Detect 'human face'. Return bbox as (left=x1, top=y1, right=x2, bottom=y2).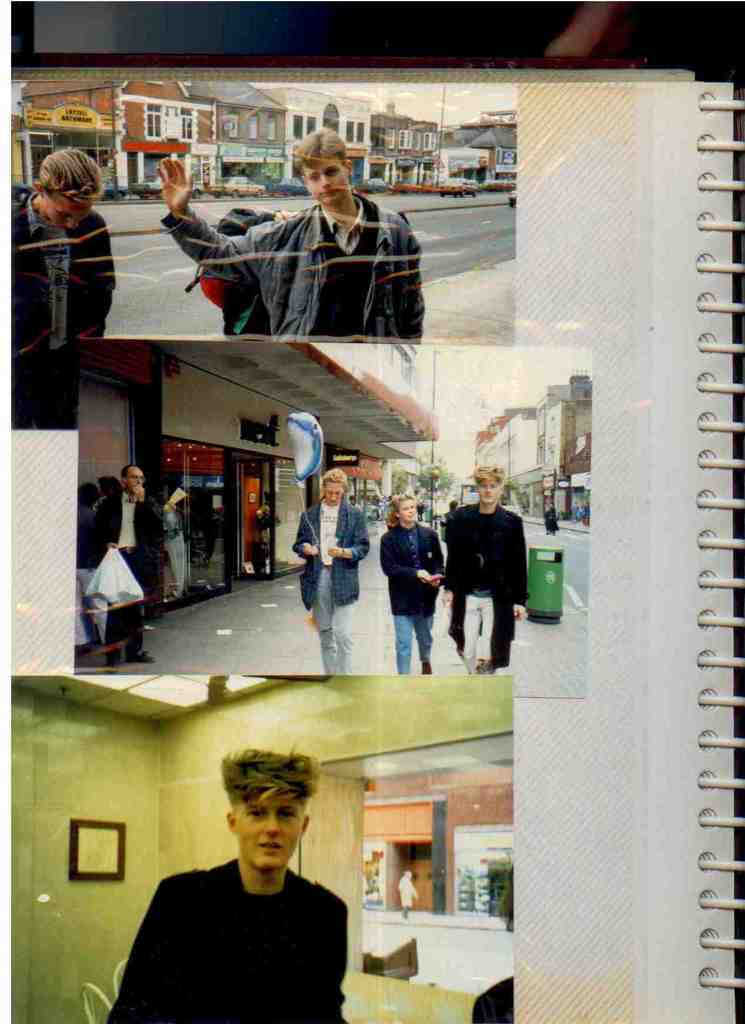
(left=124, top=463, right=153, bottom=489).
